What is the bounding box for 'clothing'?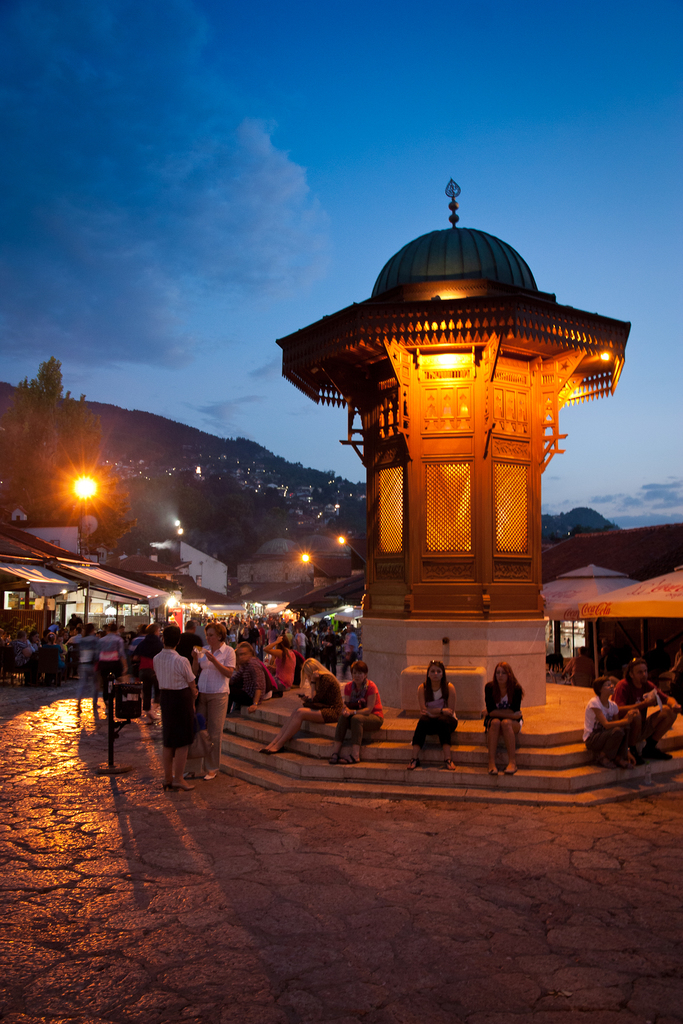
(346, 680, 379, 738).
